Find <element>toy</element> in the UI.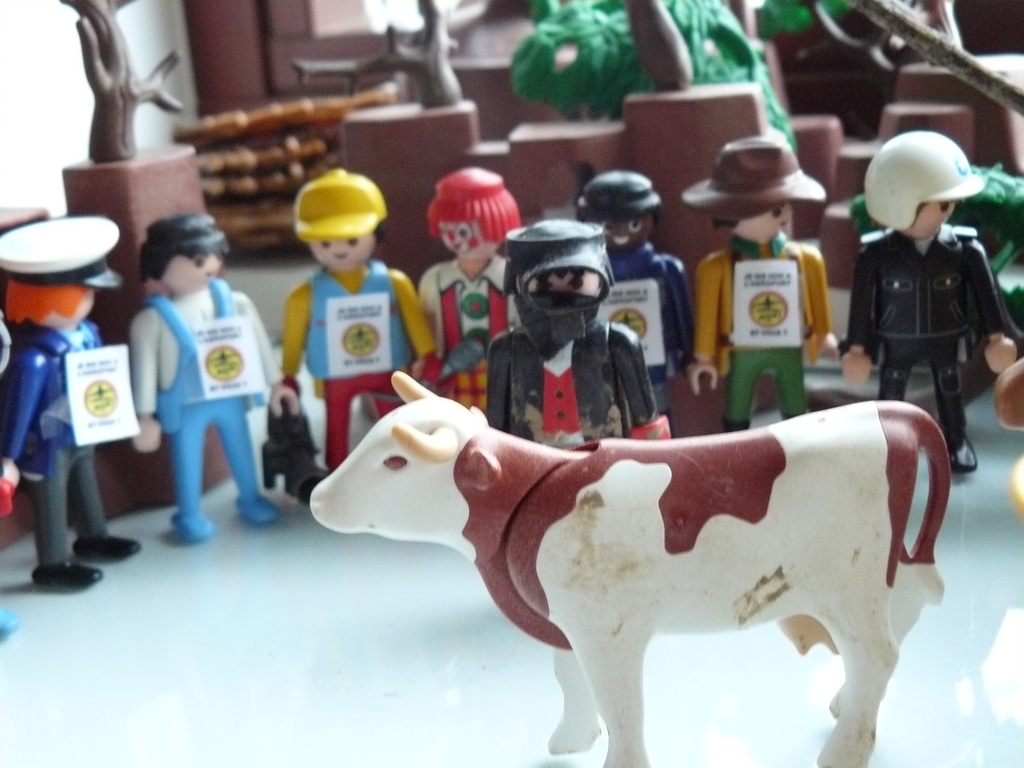
UI element at Rect(399, 164, 526, 449).
